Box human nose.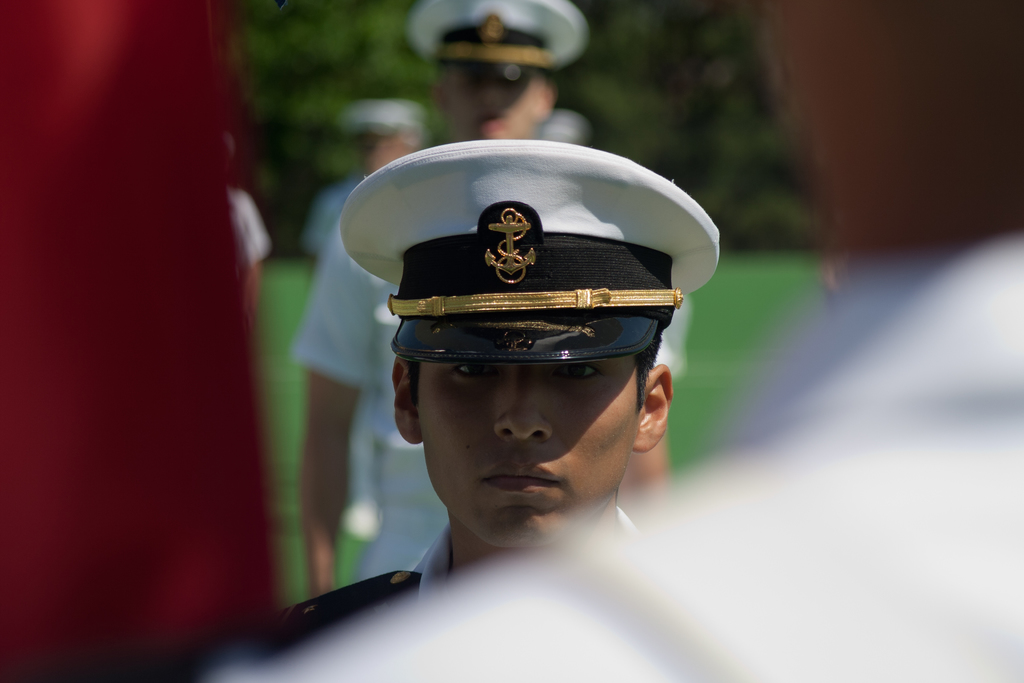
{"x1": 490, "y1": 364, "x2": 554, "y2": 441}.
